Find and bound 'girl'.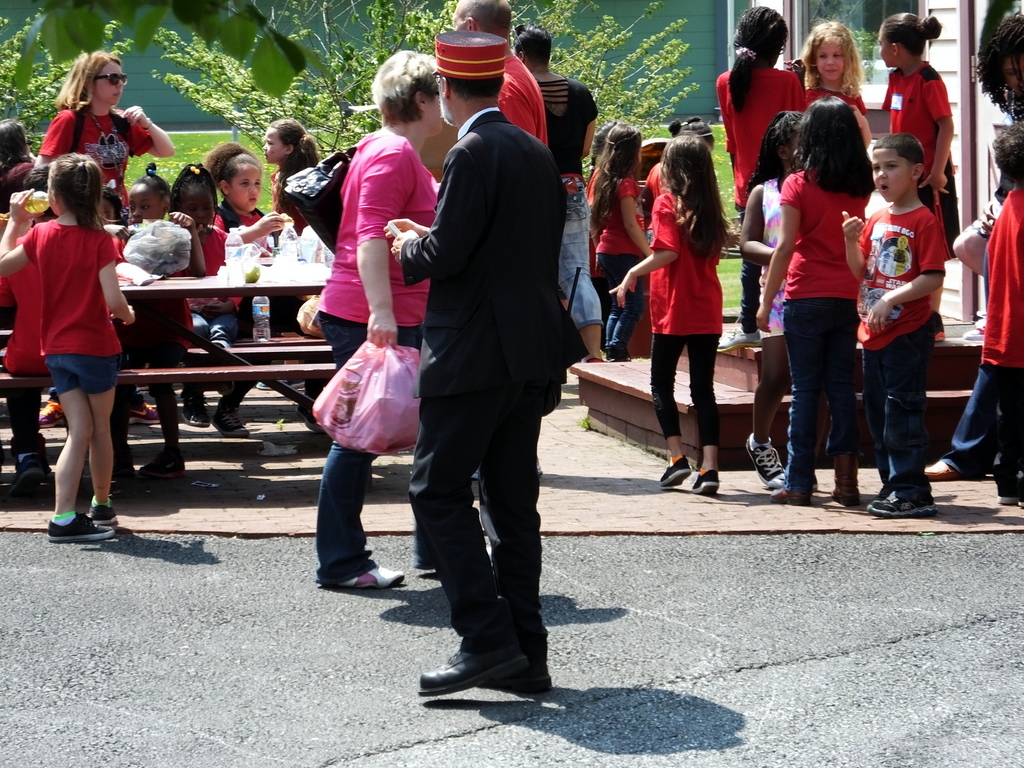
Bound: (x1=799, y1=13, x2=868, y2=148).
